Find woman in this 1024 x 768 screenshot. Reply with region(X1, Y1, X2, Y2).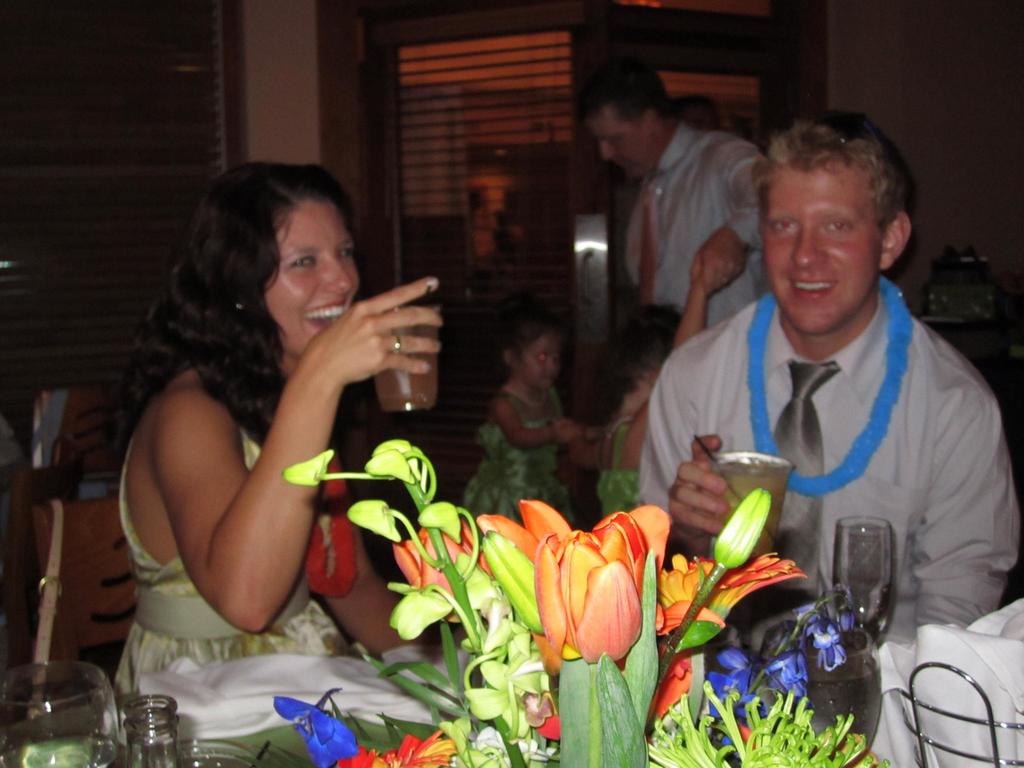
region(109, 145, 417, 689).
